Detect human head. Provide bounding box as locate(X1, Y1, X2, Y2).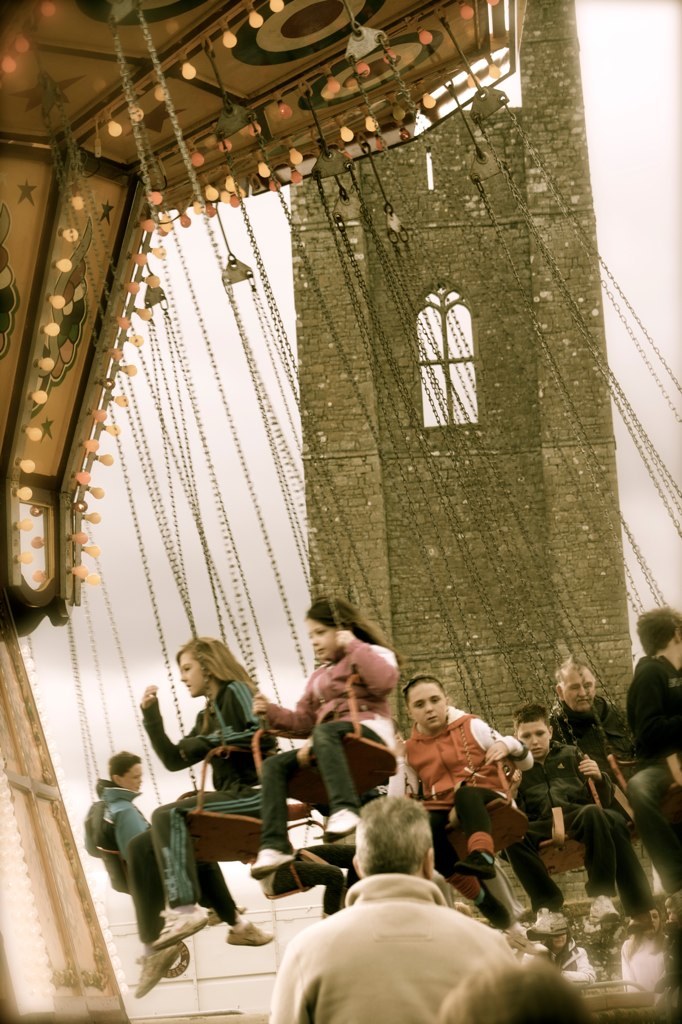
locate(403, 675, 452, 734).
